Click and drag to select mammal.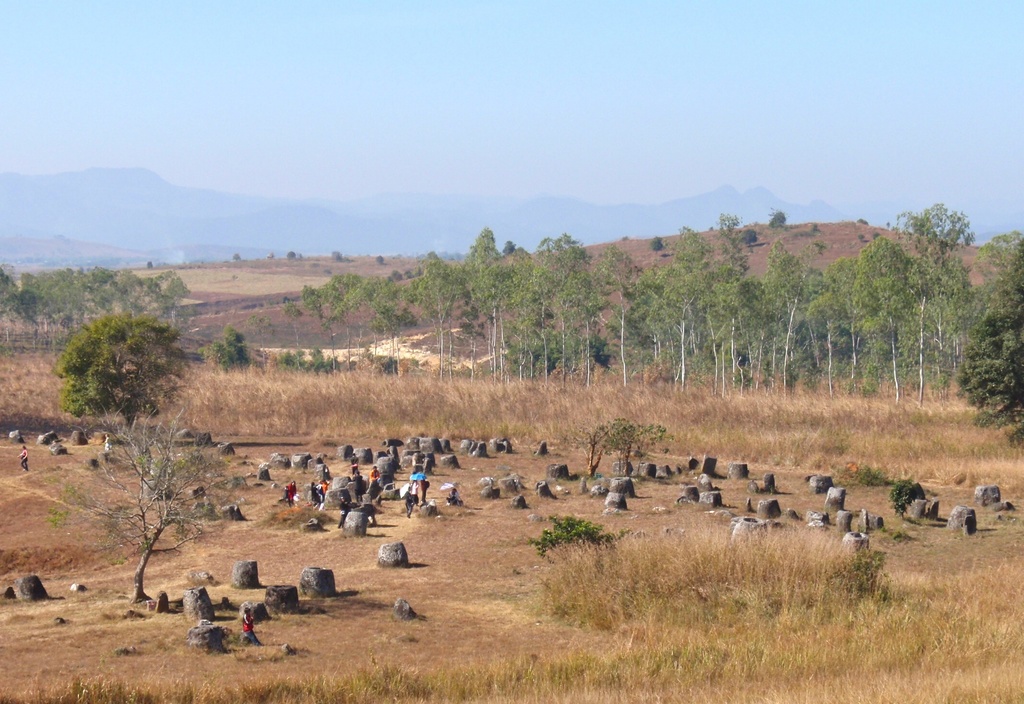
Selection: crop(406, 484, 417, 521).
